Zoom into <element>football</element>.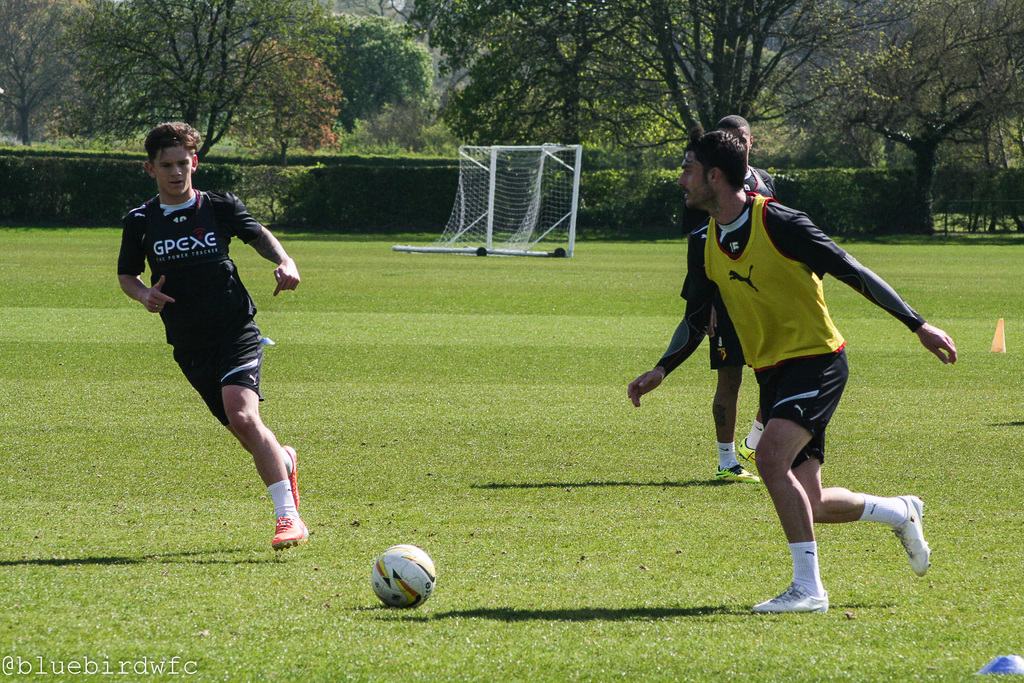
Zoom target: bbox(370, 543, 433, 608).
